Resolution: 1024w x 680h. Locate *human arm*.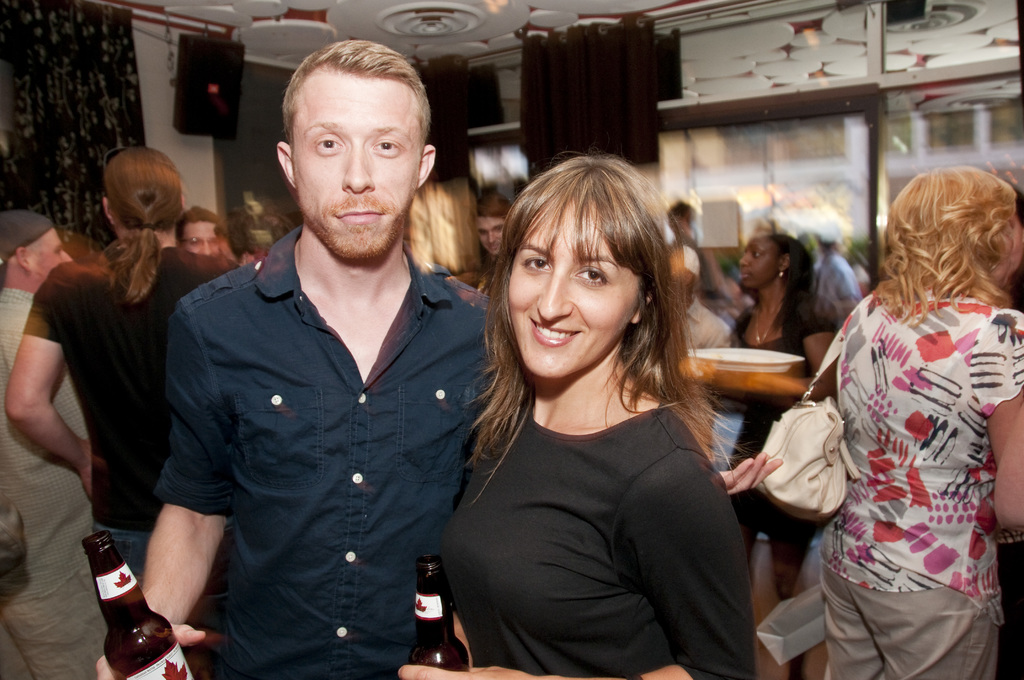
[left=10, top=296, right=100, bottom=540].
